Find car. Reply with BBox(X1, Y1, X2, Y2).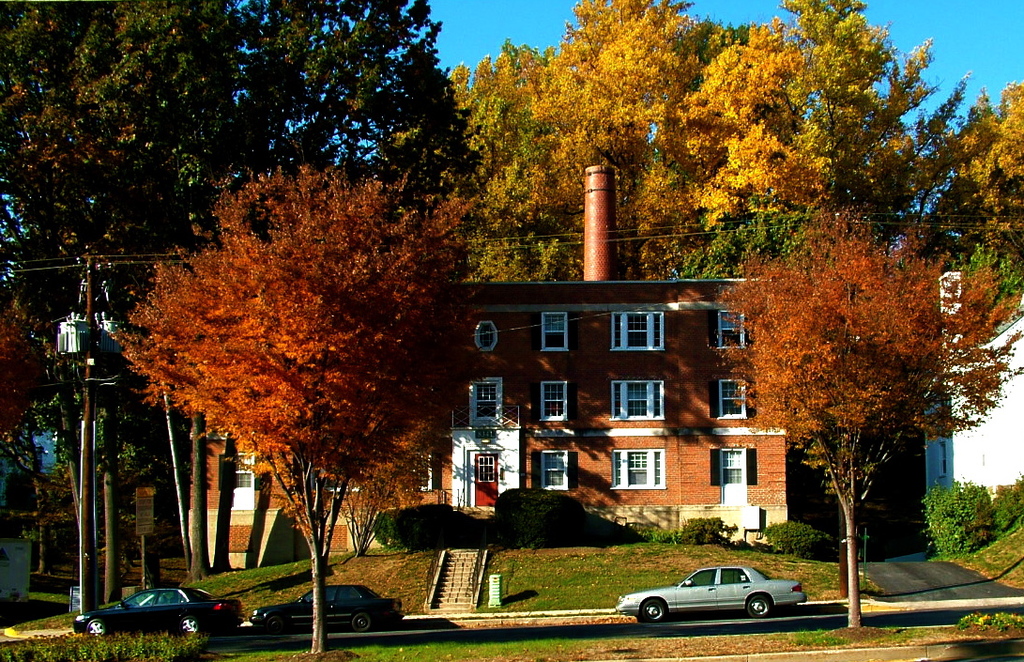
BBox(251, 586, 404, 637).
